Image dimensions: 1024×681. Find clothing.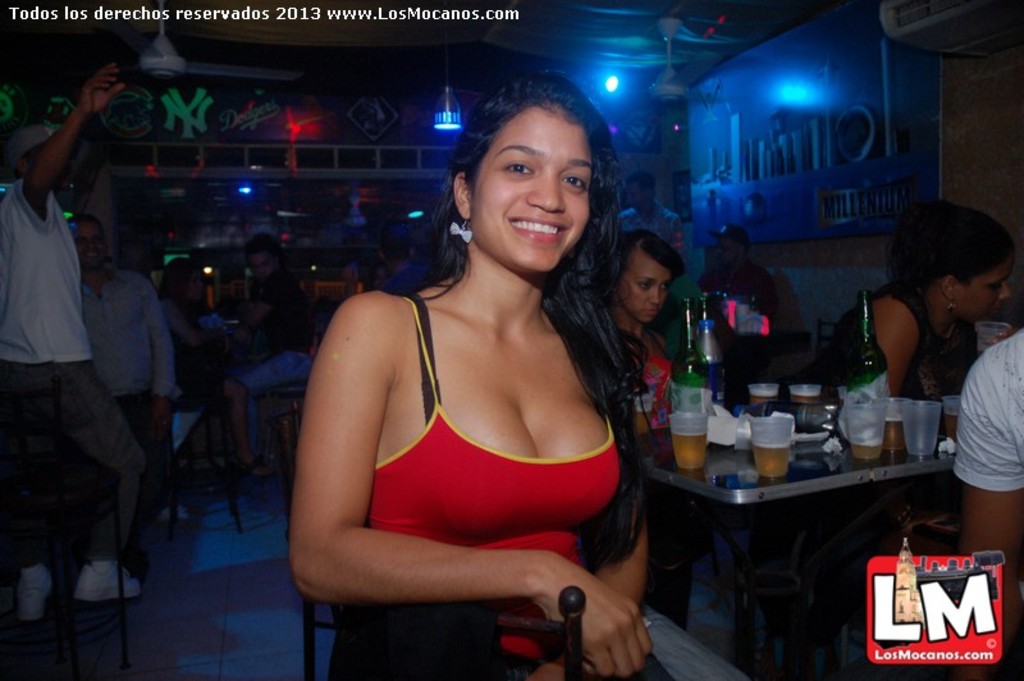
x1=820, y1=274, x2=993, y2=402.
